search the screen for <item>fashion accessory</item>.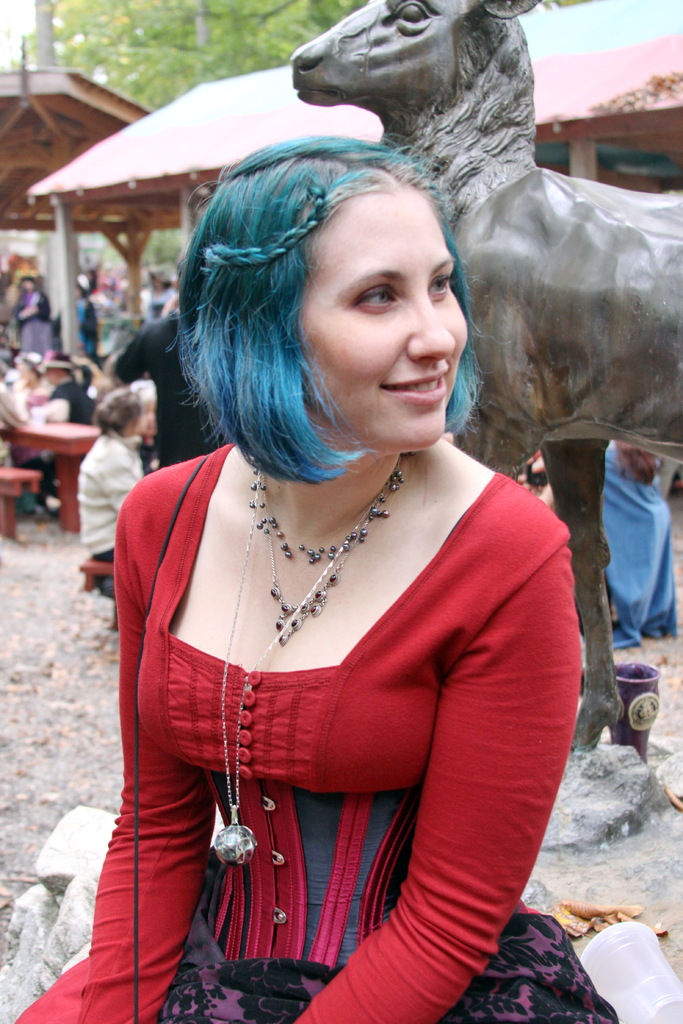
Found at bbox(133, 451, 620, 1023).
